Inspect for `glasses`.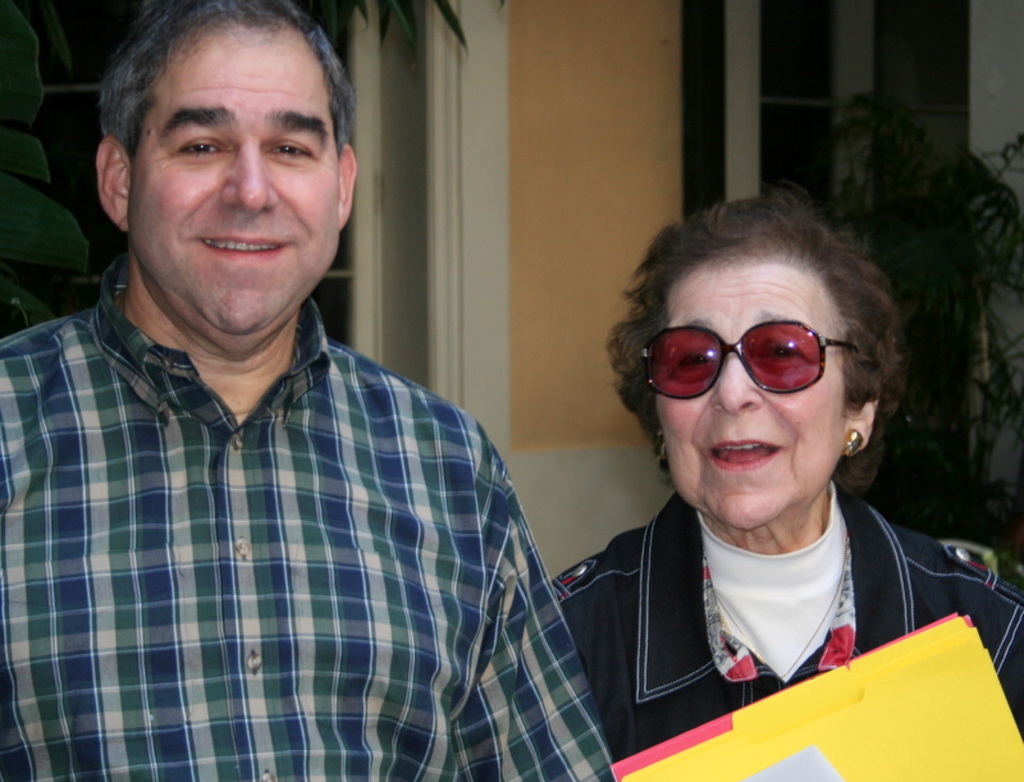
Inspection: <box>636,323,881,403</box>.
